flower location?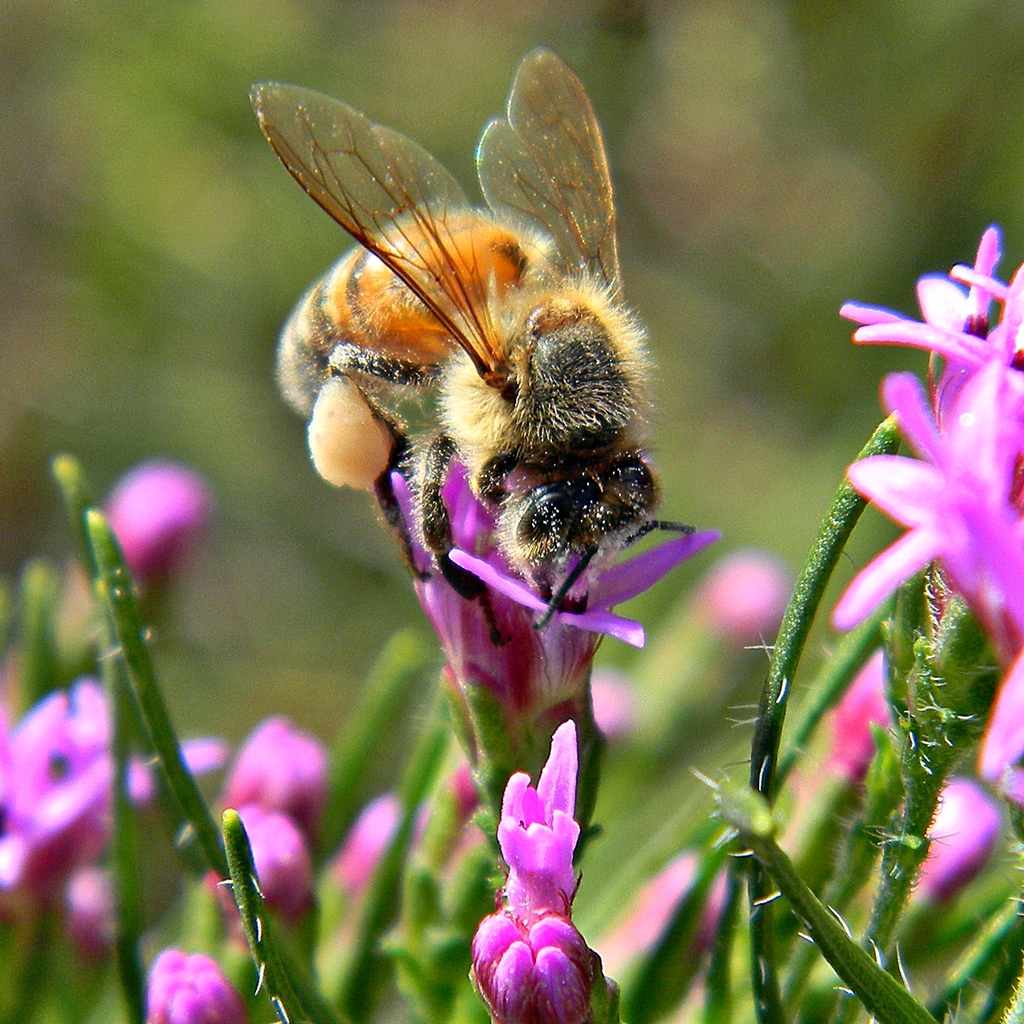
[left=698, top=554, right=788, bottom=642]
